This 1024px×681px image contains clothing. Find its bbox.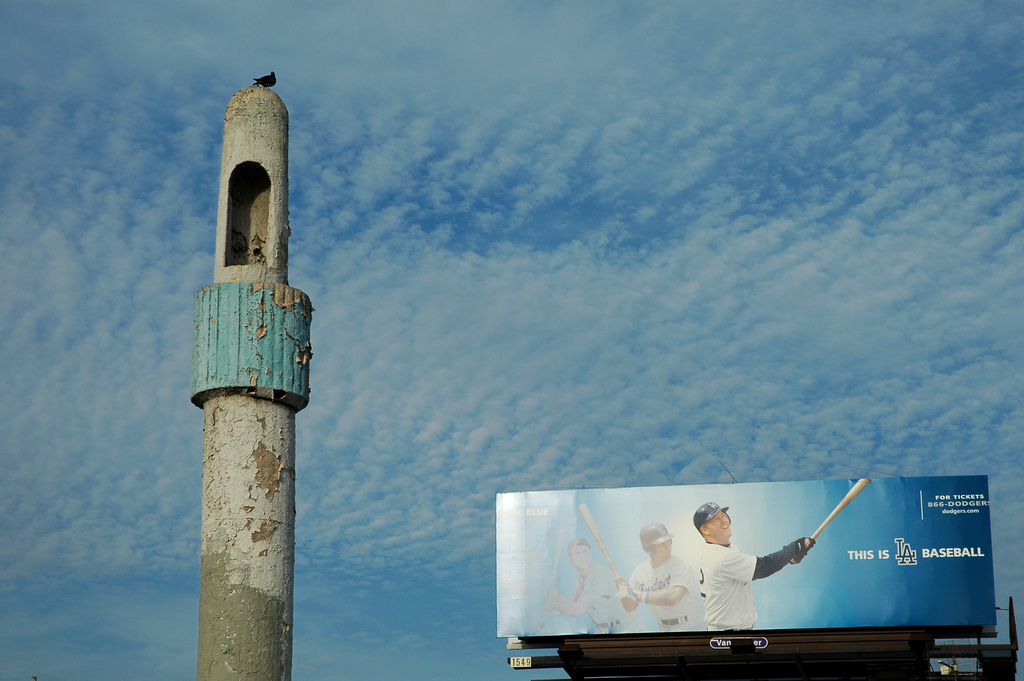
Rect(563, 570, 622, 627).
